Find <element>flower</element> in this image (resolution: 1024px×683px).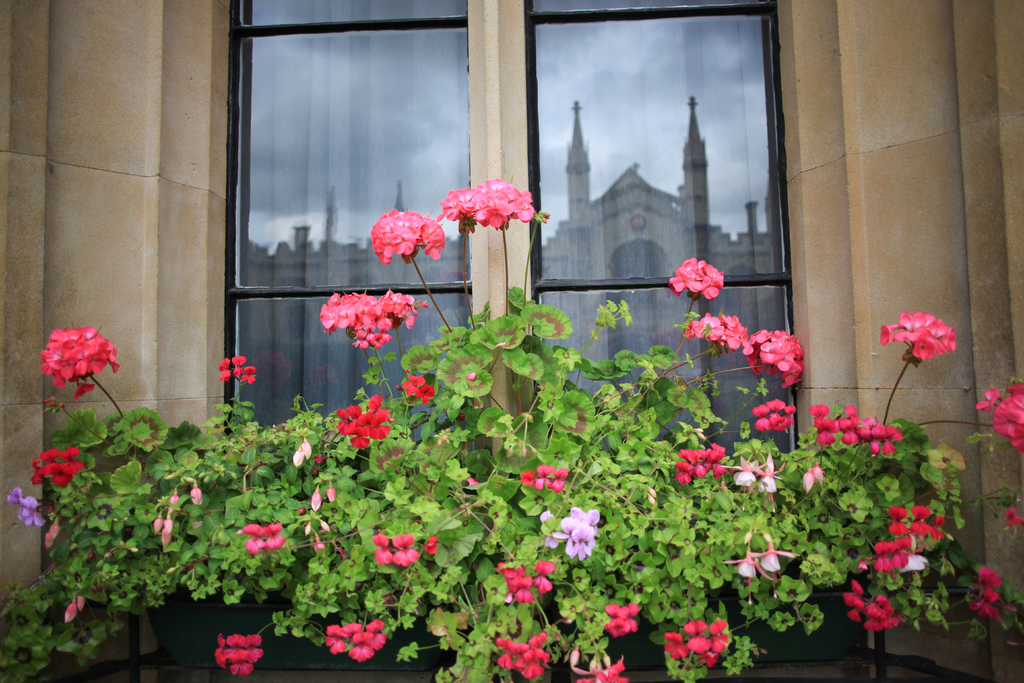
l=322, t=481, r=335, b=502.
